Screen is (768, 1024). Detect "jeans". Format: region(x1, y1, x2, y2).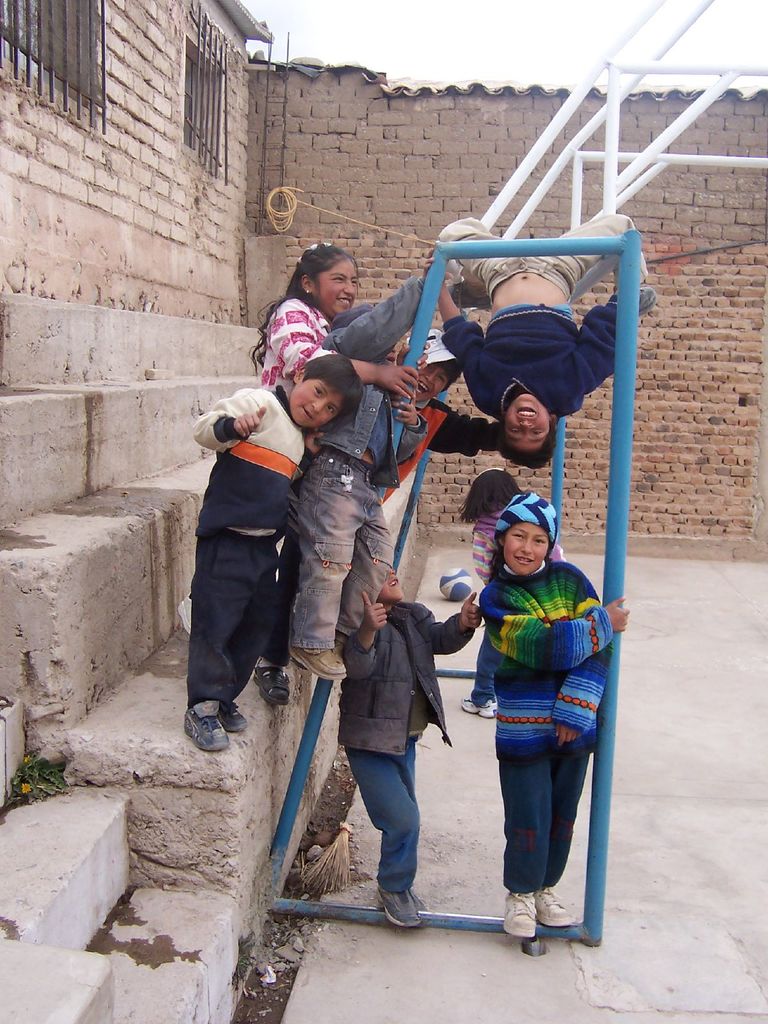
region(287, 486, 390, 647).
